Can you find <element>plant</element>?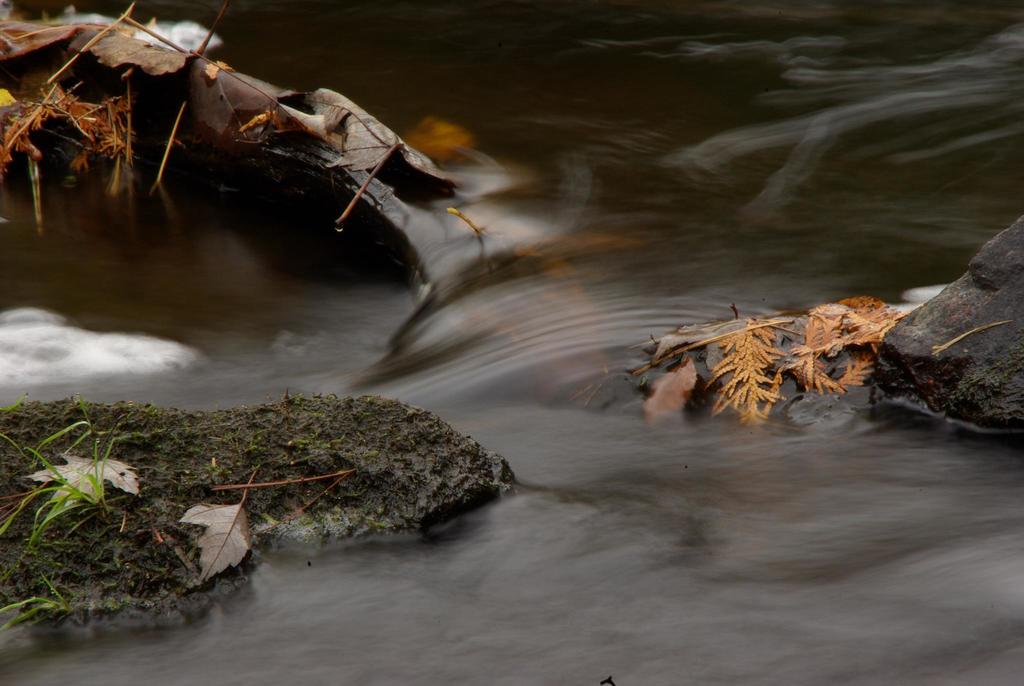
Yes, bounding box: 3 393 125 560.
